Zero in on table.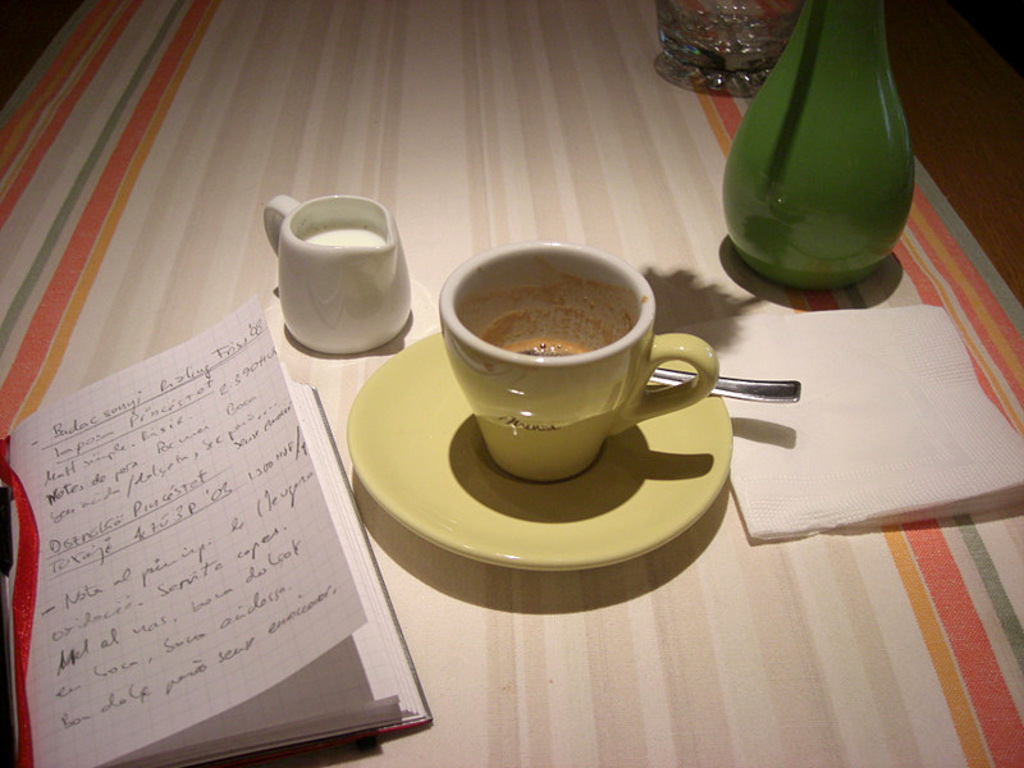
Zeroed in: {"left": 79, "top": 105, "right": 991, "bottom": 717}.
